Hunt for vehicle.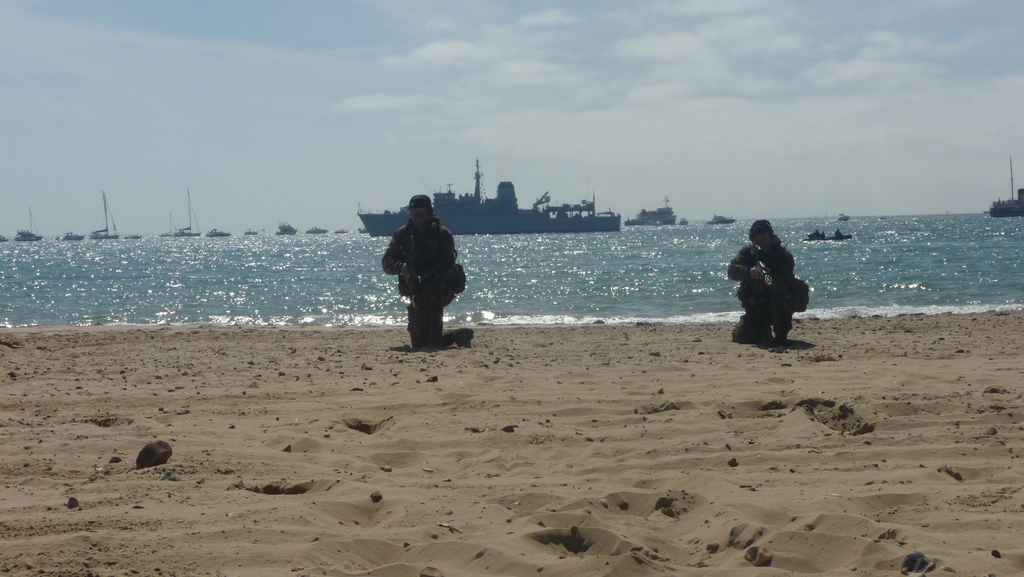
Hunted down at region(712, 209, 741, 223).
